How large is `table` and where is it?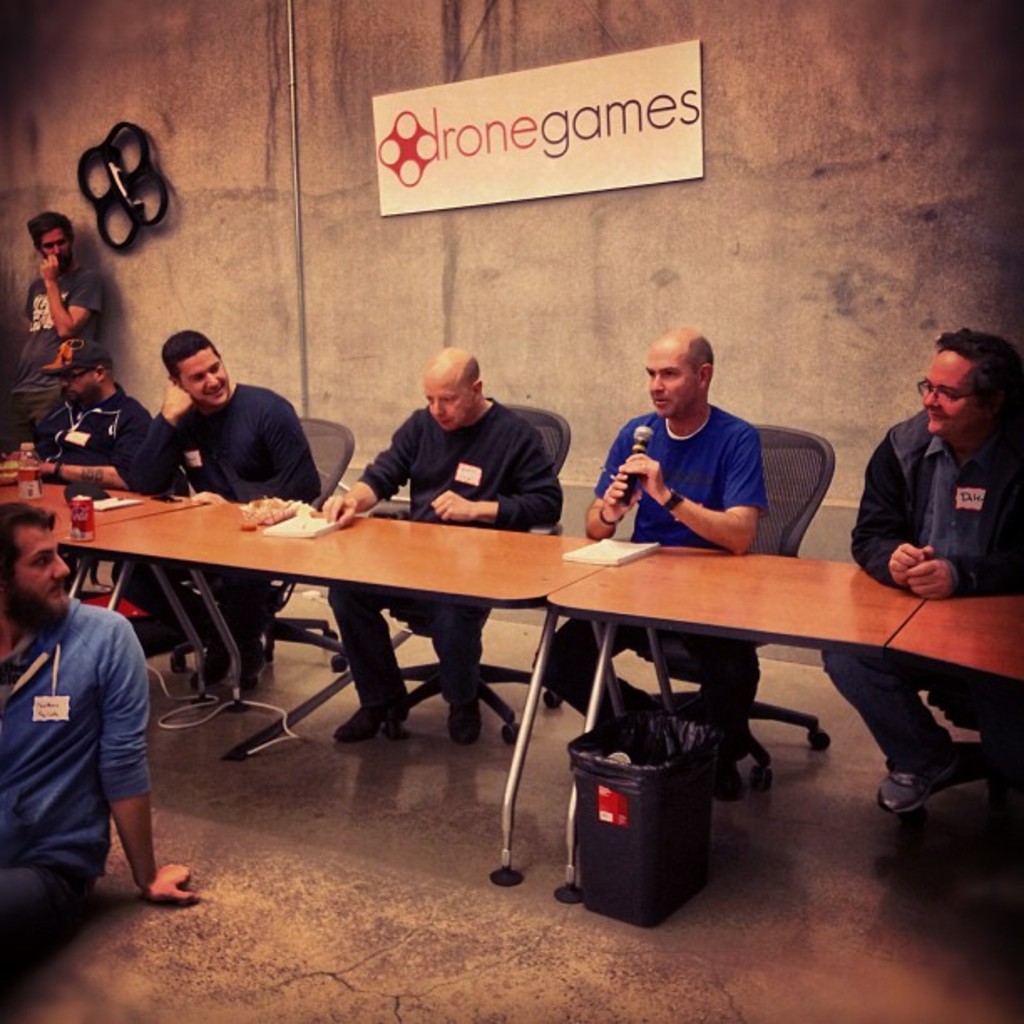
Bounding box: [52, 499, 626, 887].
